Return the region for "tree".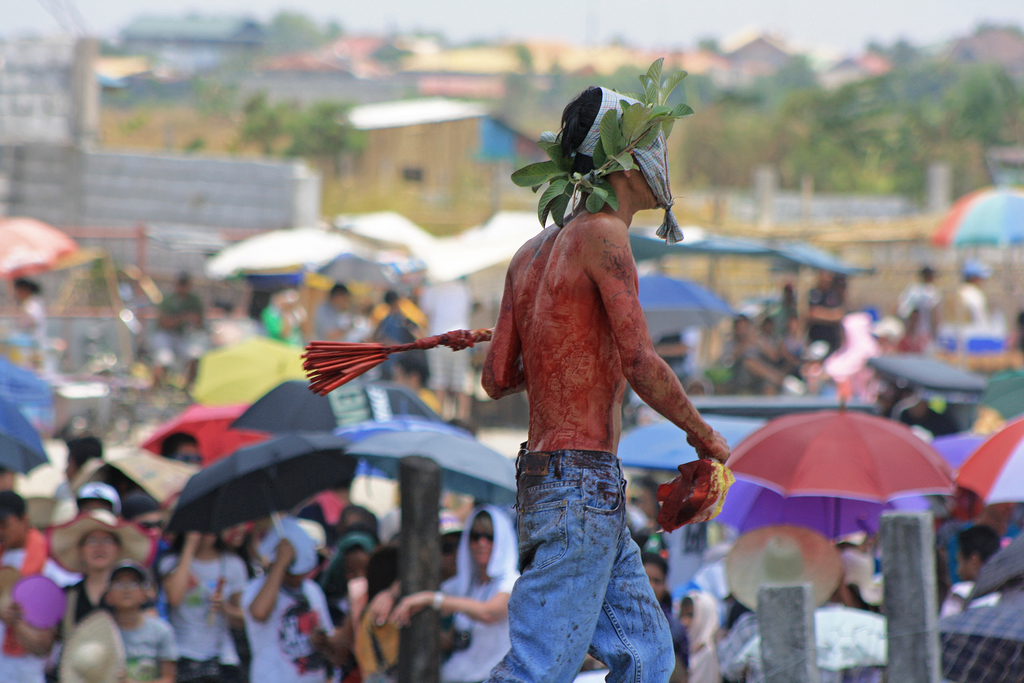
[757,51,819,107].
